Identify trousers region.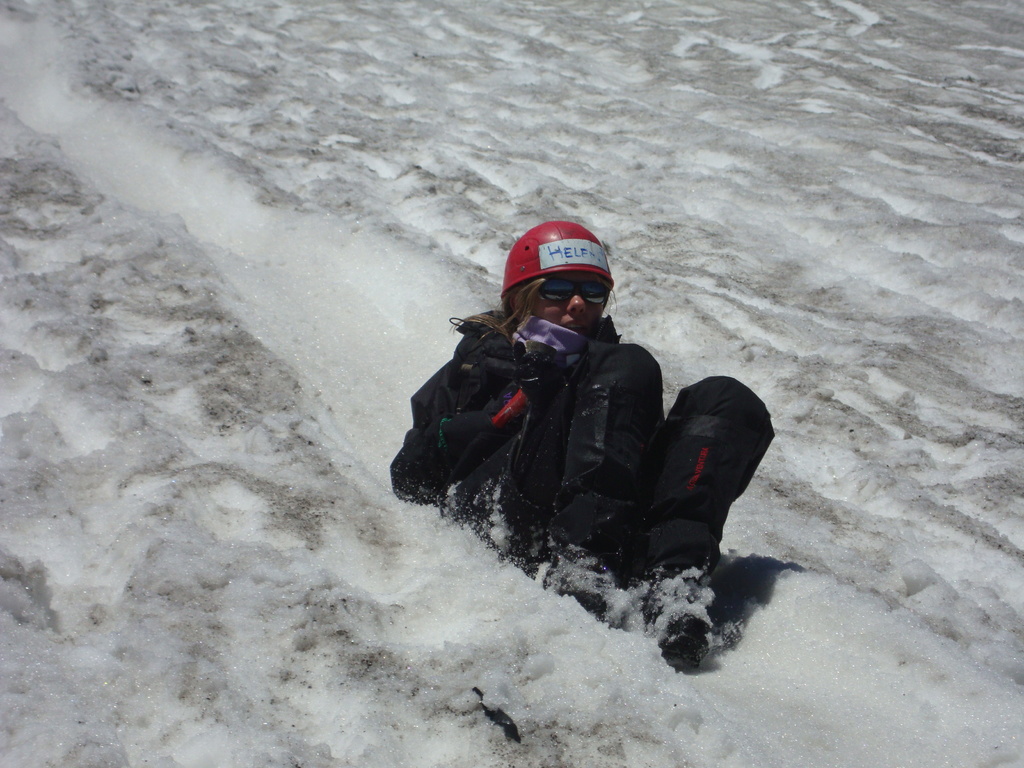
Region: [left=501, top=340, right=778, bottom=565].
